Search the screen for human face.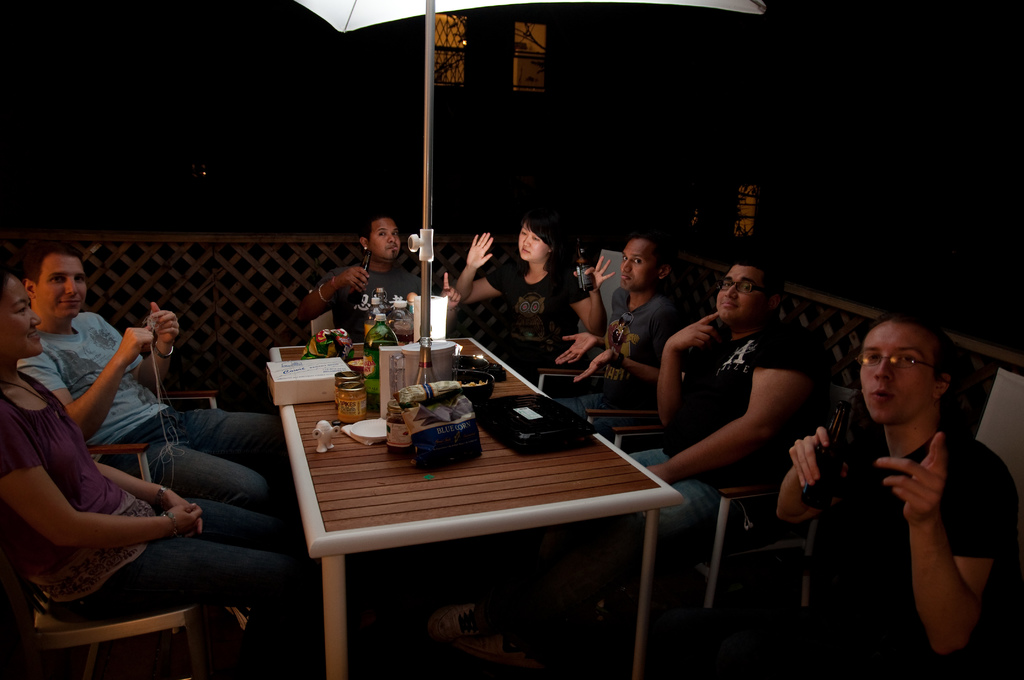
Found at region(518, 223, 549, 261).
